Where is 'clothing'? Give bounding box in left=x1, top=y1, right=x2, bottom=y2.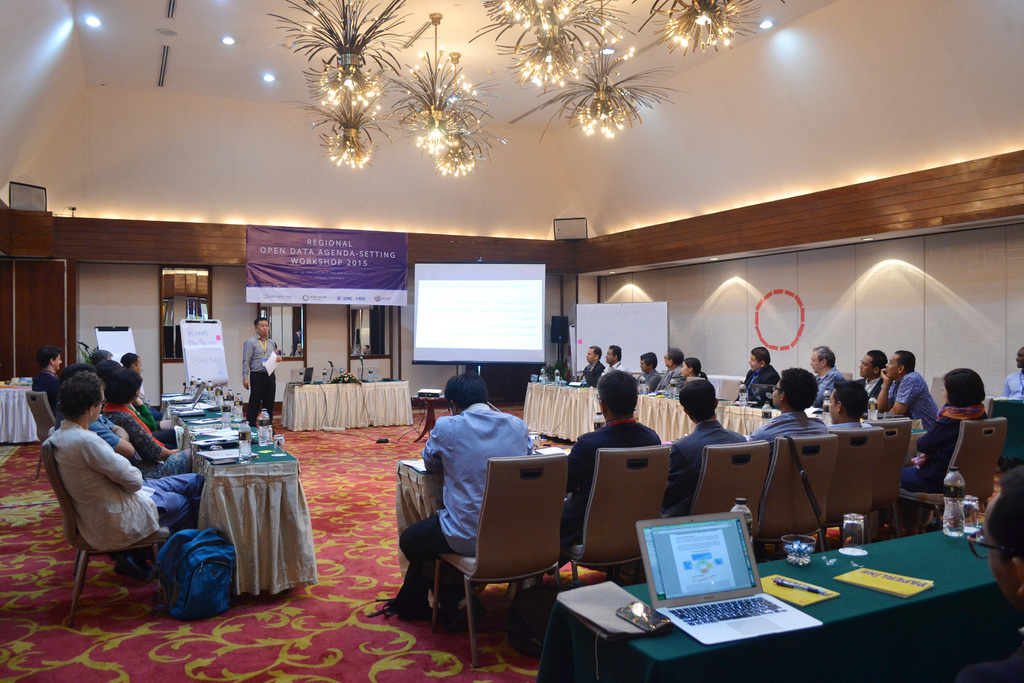
left=558, top=407, right=663, bottom=548.
